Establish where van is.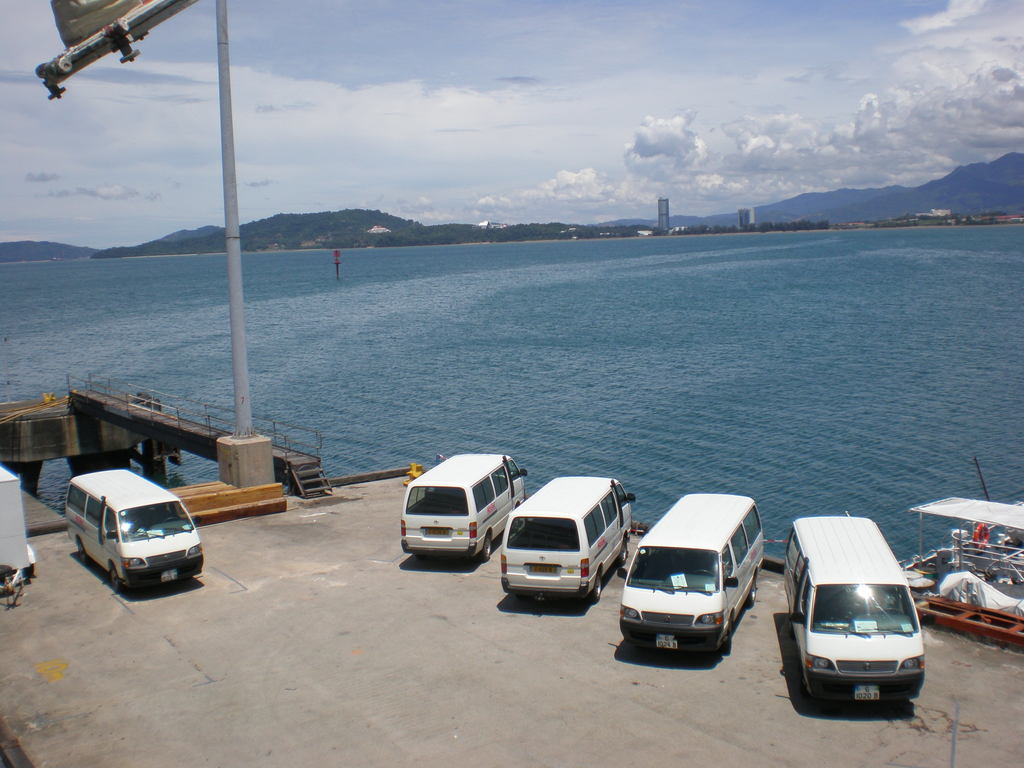
Established at pyautogui.locateOnScreen(614, 491, 765, 653).
